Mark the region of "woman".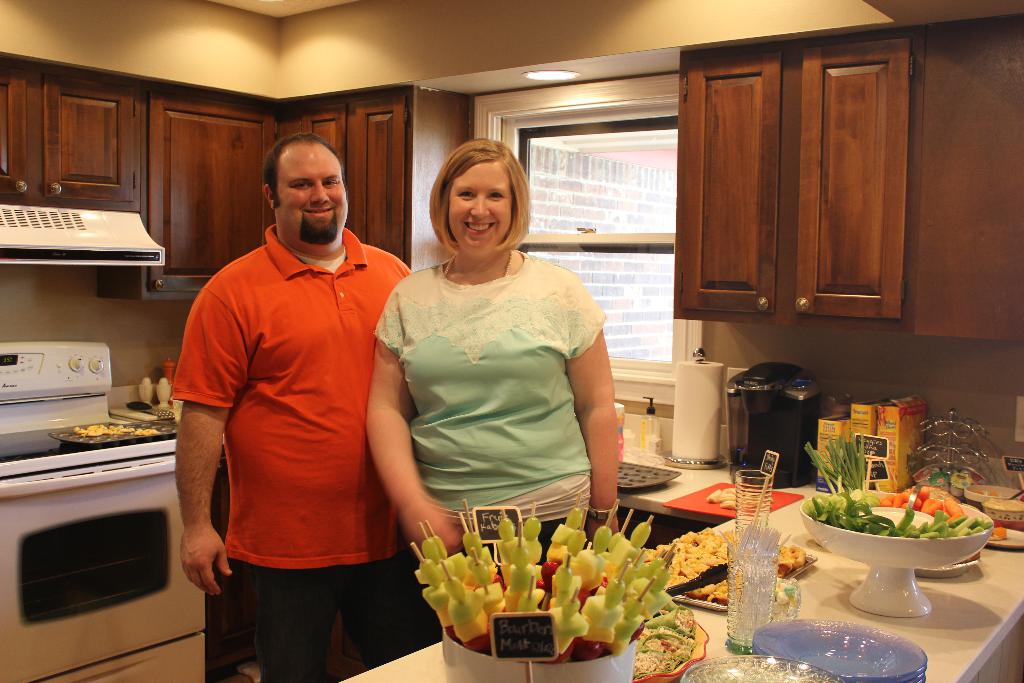
Region: {"x1": 363, "y1": 133, "x2": 637, "y2": 589}.
